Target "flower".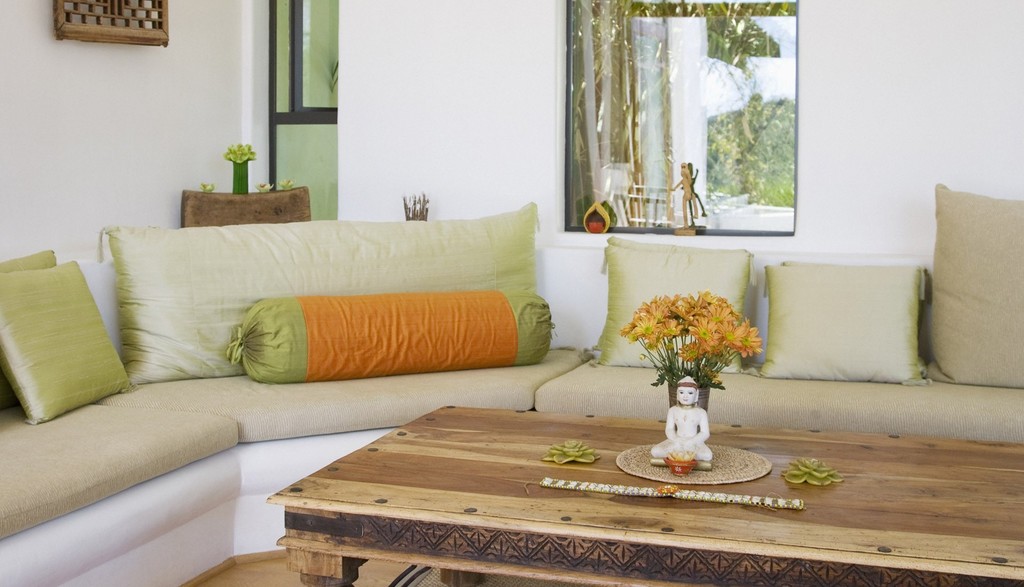
Target region: bbox=[783, 456, 847, 485].
